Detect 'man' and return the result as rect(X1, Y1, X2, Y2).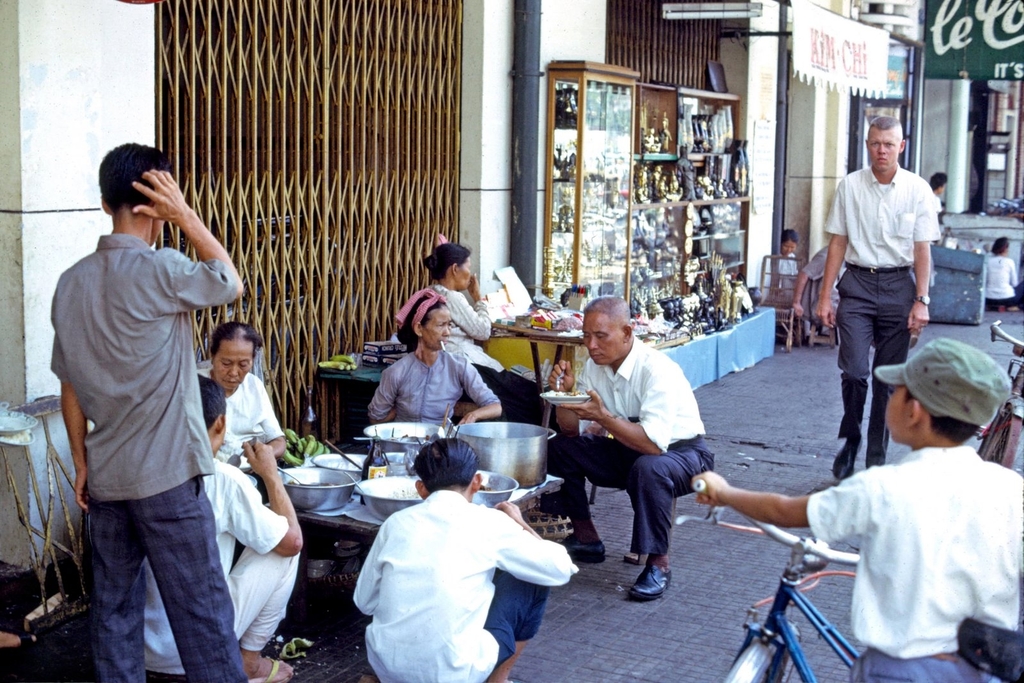
rect(543, 297, 714, 600).
